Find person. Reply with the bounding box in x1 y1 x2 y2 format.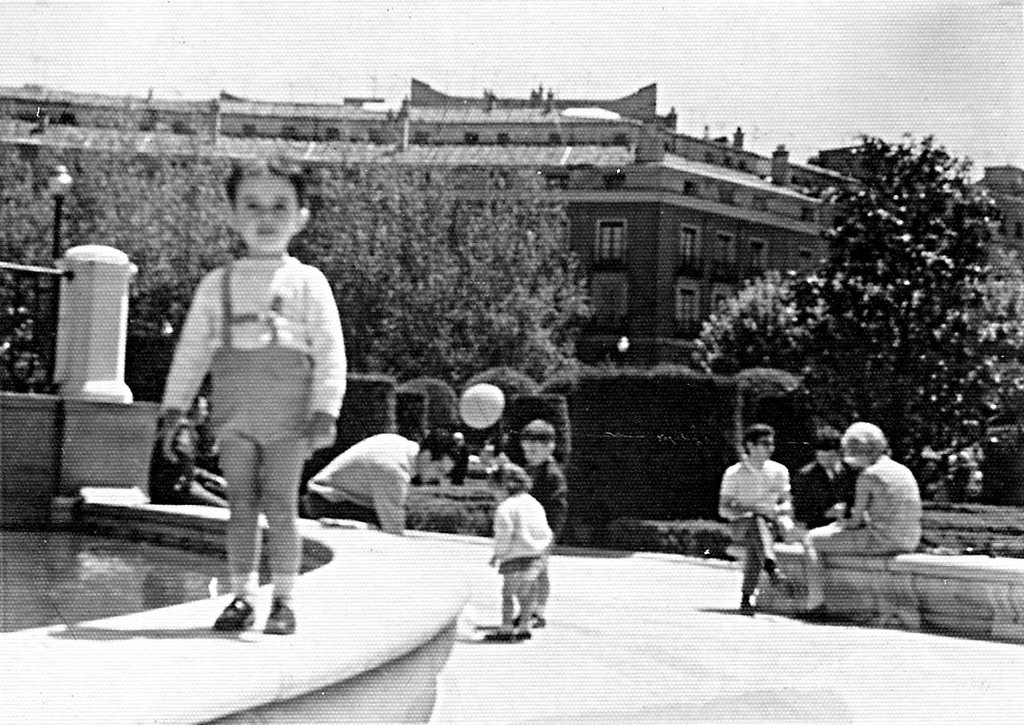
300 421 465 533.
